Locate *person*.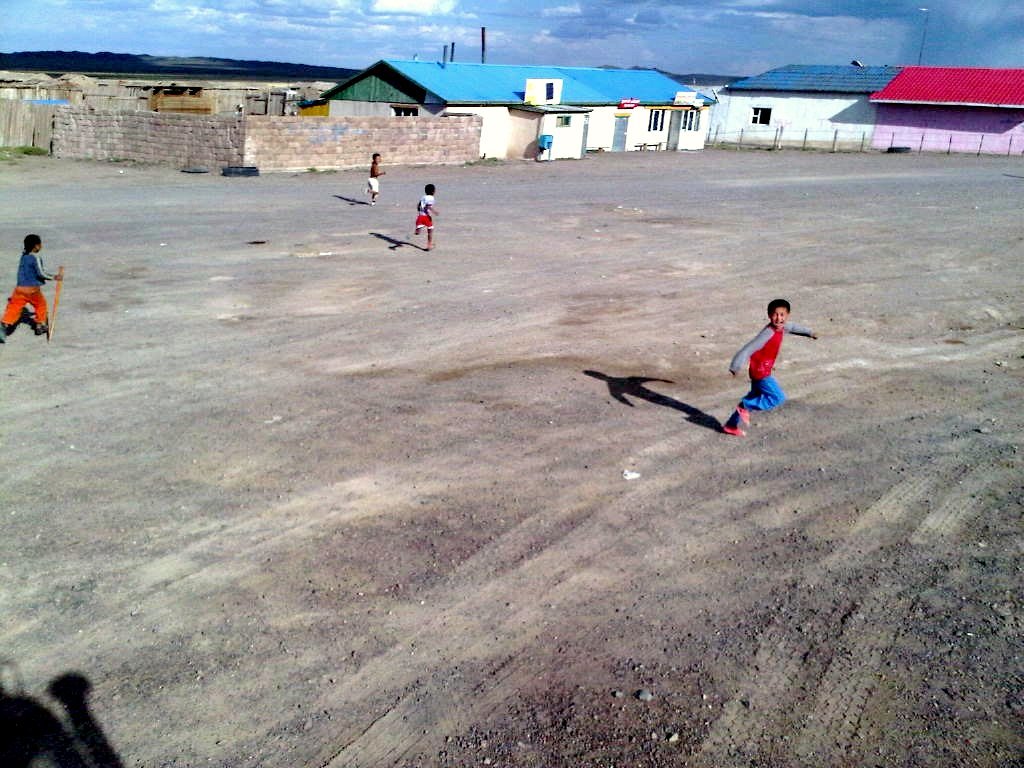
Bounding box: [x1=407, y1=182, x2=439, y2=252].
